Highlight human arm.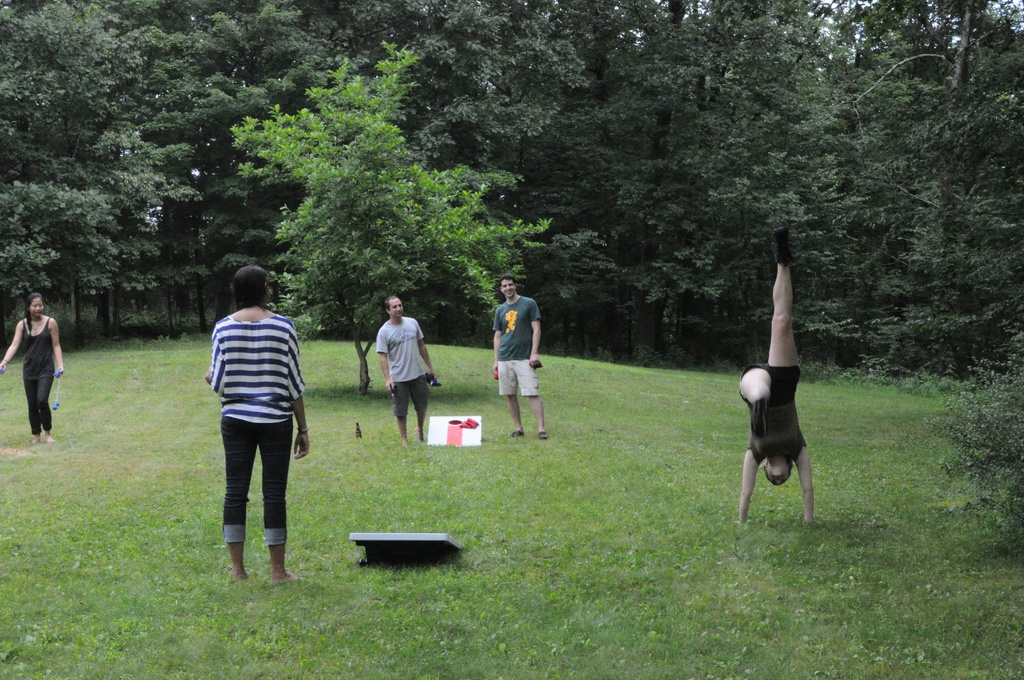
Highlighted region: select_region(195, 330, 220, 401).
